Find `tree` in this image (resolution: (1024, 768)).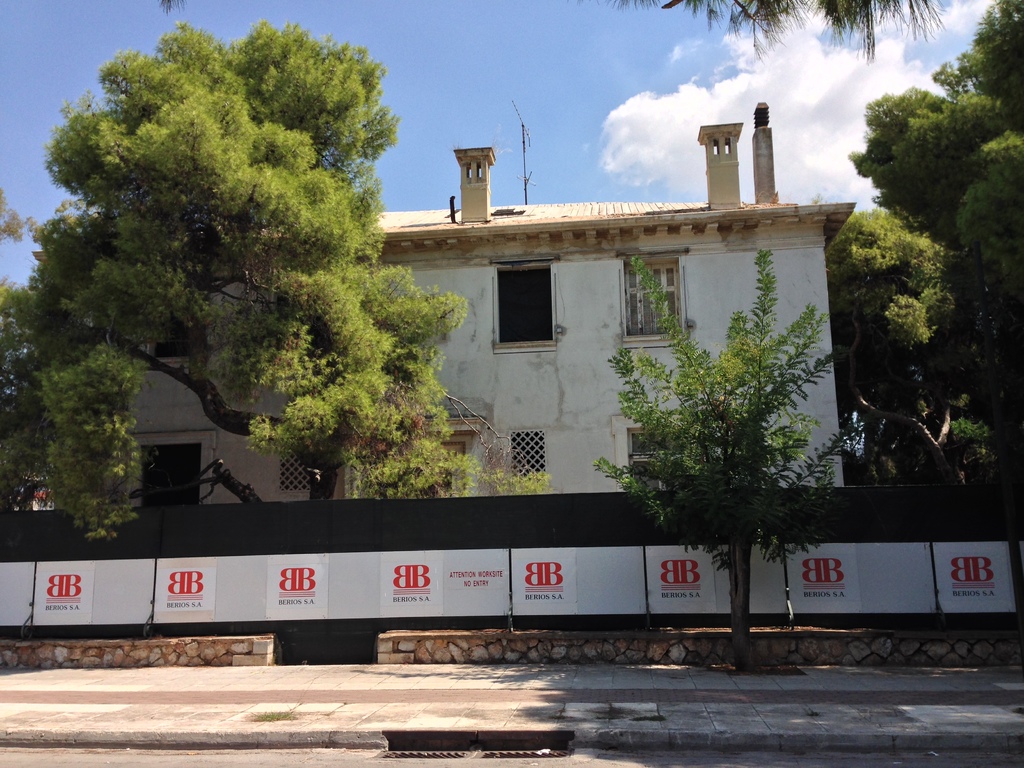
pyautogui.locateOnScreen(810, 193, 979, 488).
